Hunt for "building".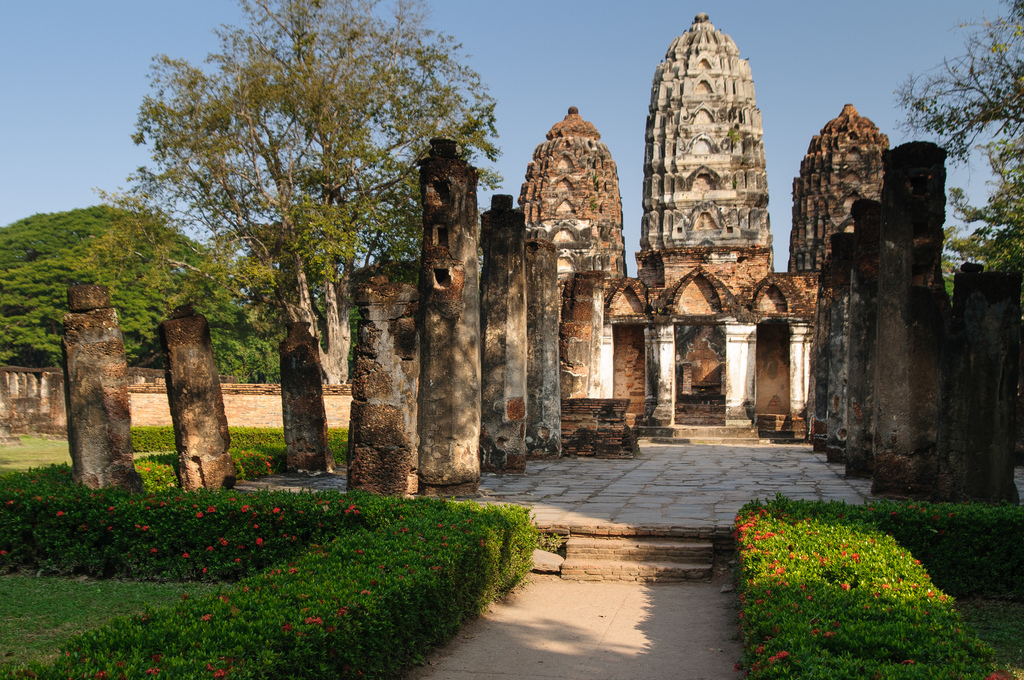
Hunted down at left=517, top=13, right=888, bottom=440.
